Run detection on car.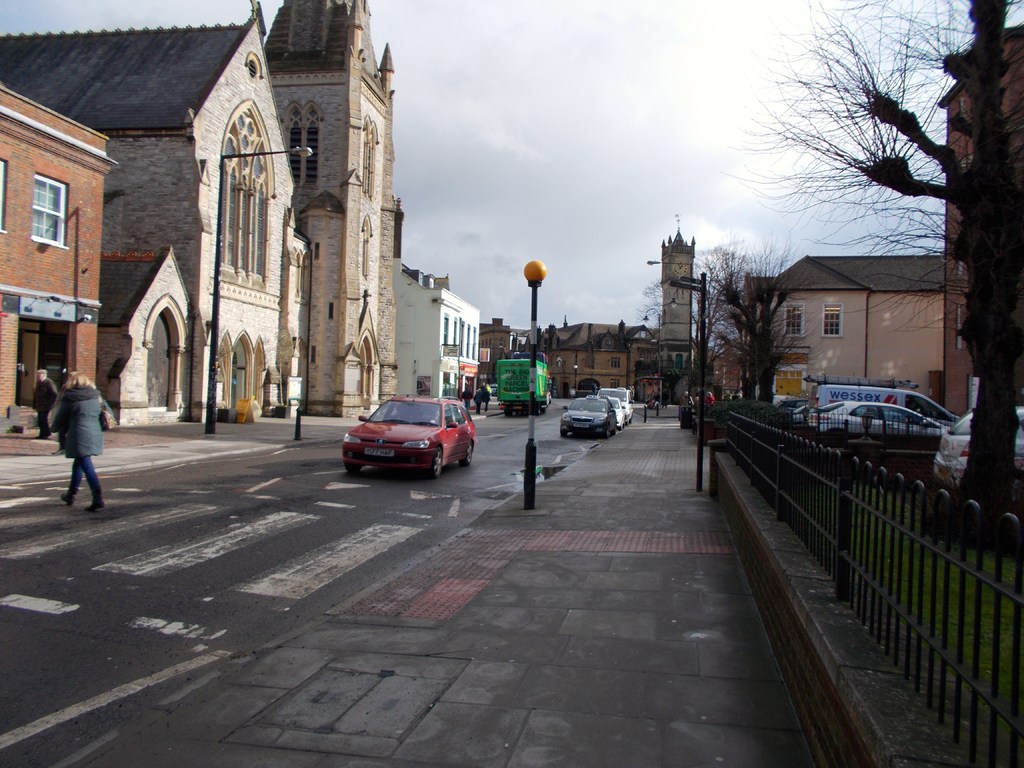
Result: select_region(611, 396, 625, 431).
